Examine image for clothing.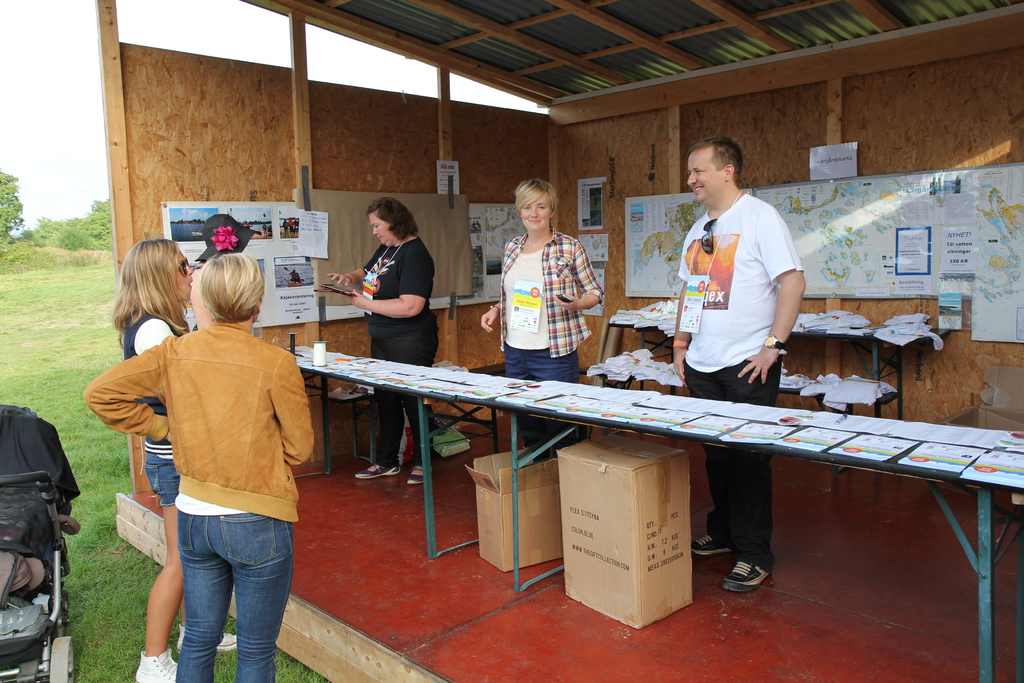
Examination result: [364, 233, 438, 465].
